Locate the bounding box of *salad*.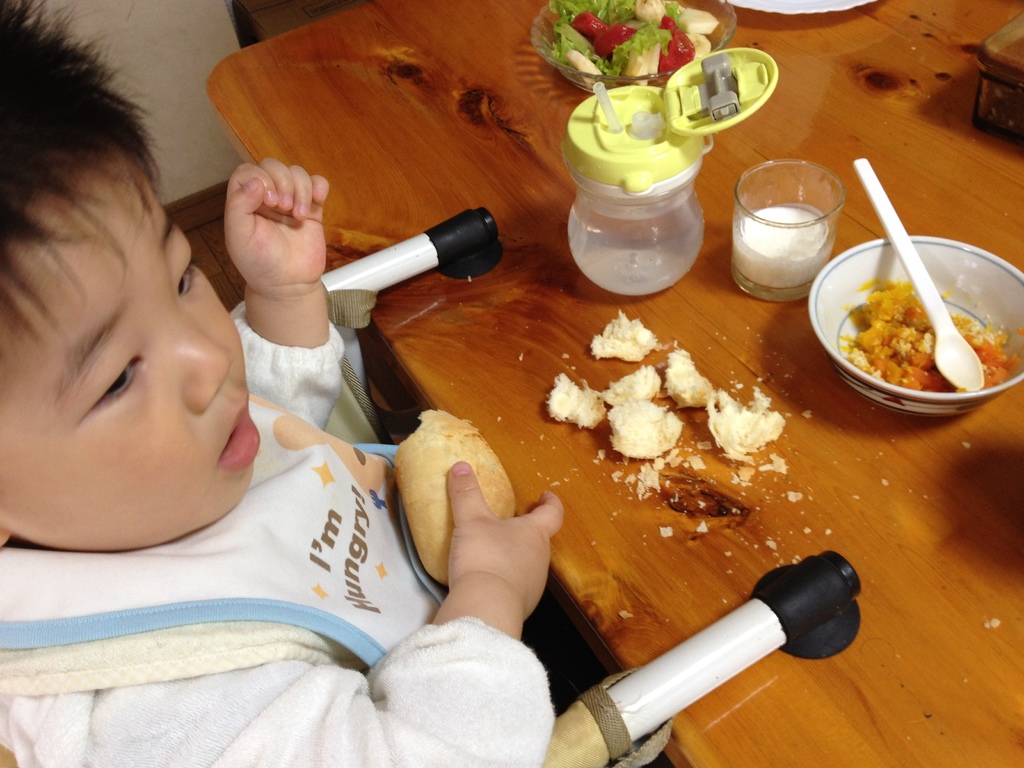
Bounding box: {"left": 545, "top": 0, "right": 722, "bottom": 81}.
